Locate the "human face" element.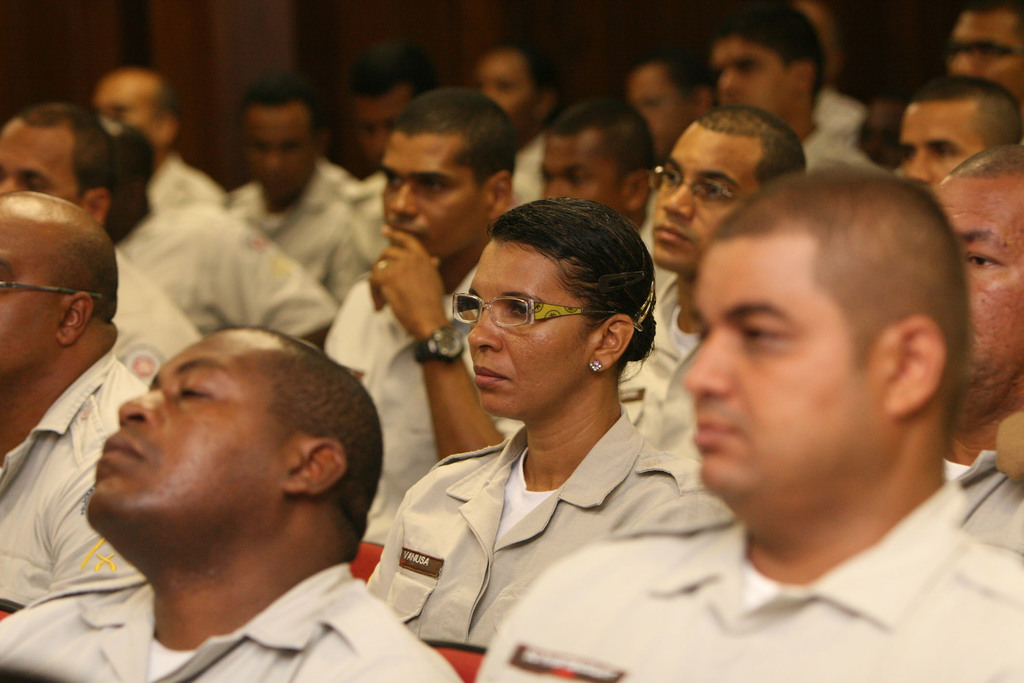
Element bbox: detection(241, 117, 312, 204).
